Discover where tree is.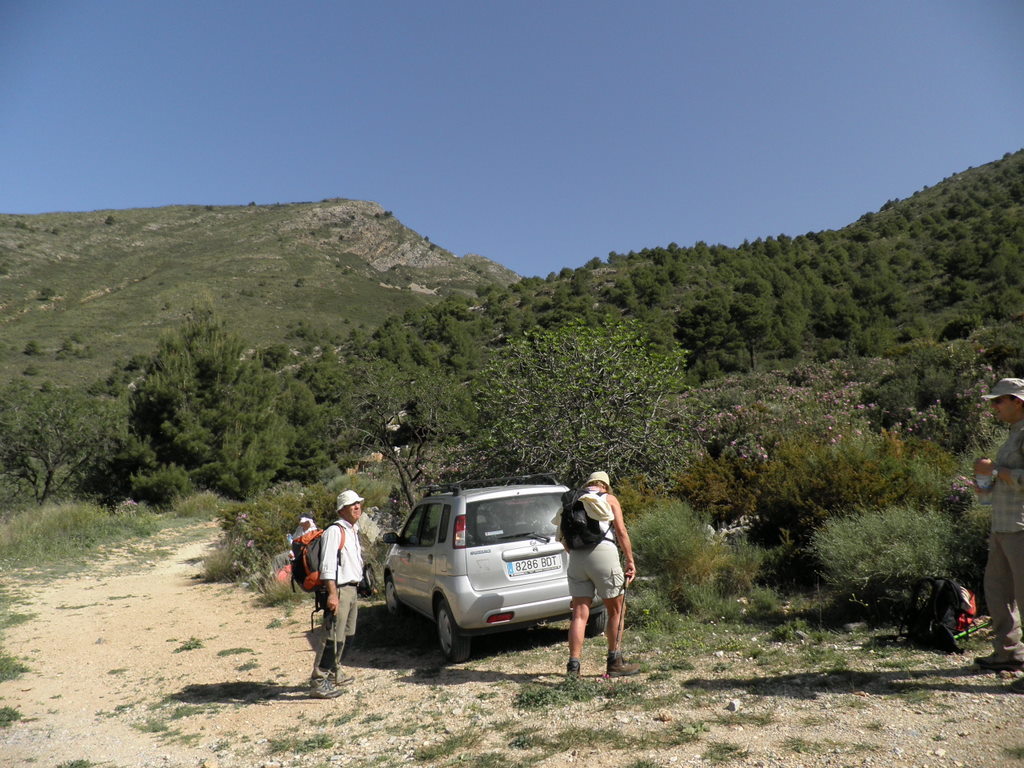
Discovered at 24:362:36:379.
